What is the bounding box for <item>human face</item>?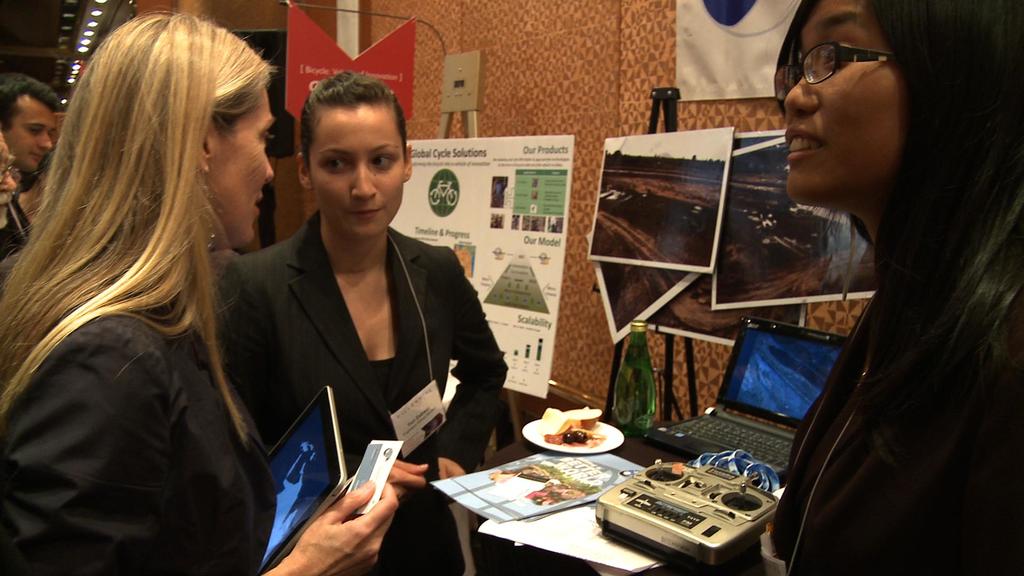
208,86,276,250.
